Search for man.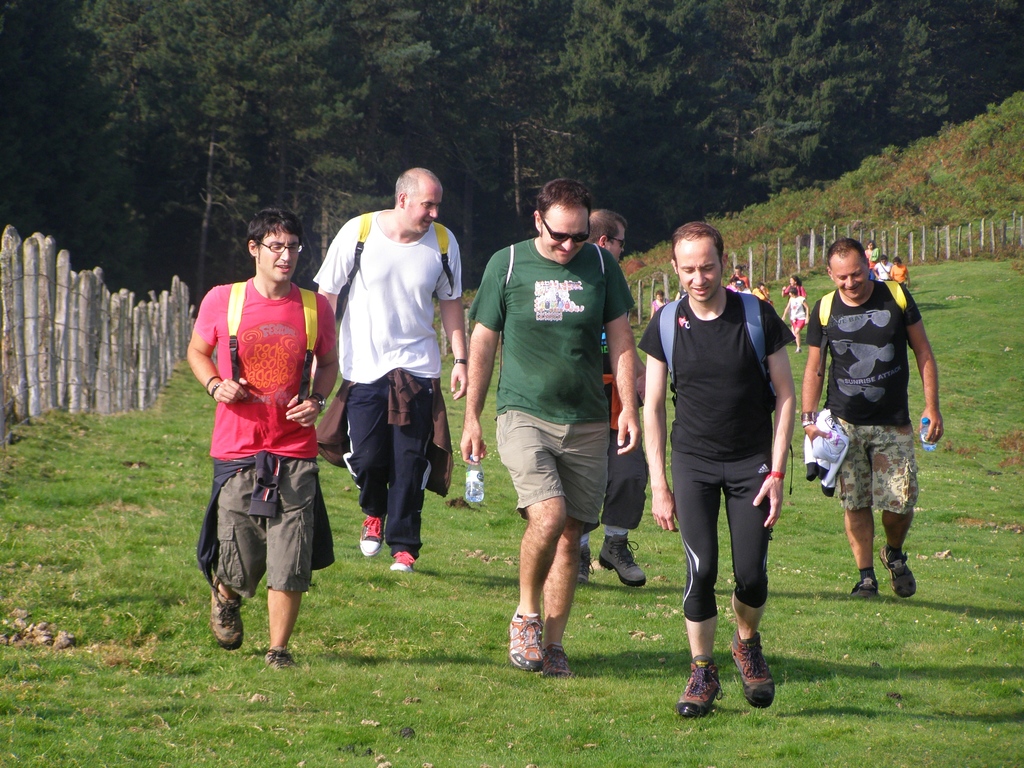
Found at {"x1": 805, "y1": 234, "x2": 950, "y2": 600}.
